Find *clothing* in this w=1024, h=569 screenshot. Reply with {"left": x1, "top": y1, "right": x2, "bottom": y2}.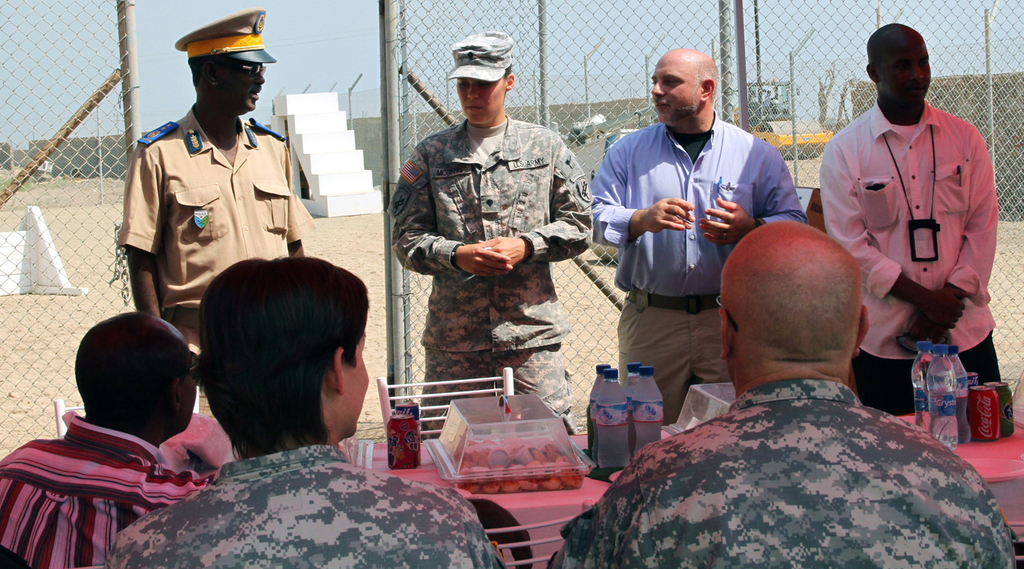
{"left": 583, "top": 319, "right": 1013, "bottom": 560}.
